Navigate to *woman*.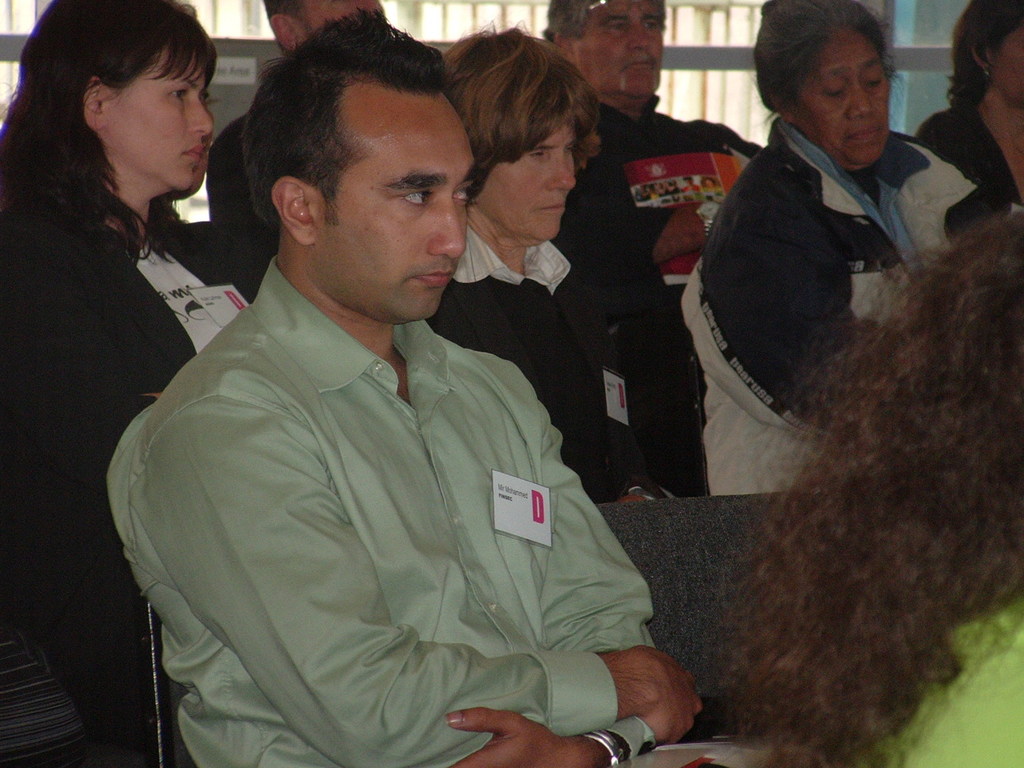
Navigation target: box(679, 0, 1023, 502).
